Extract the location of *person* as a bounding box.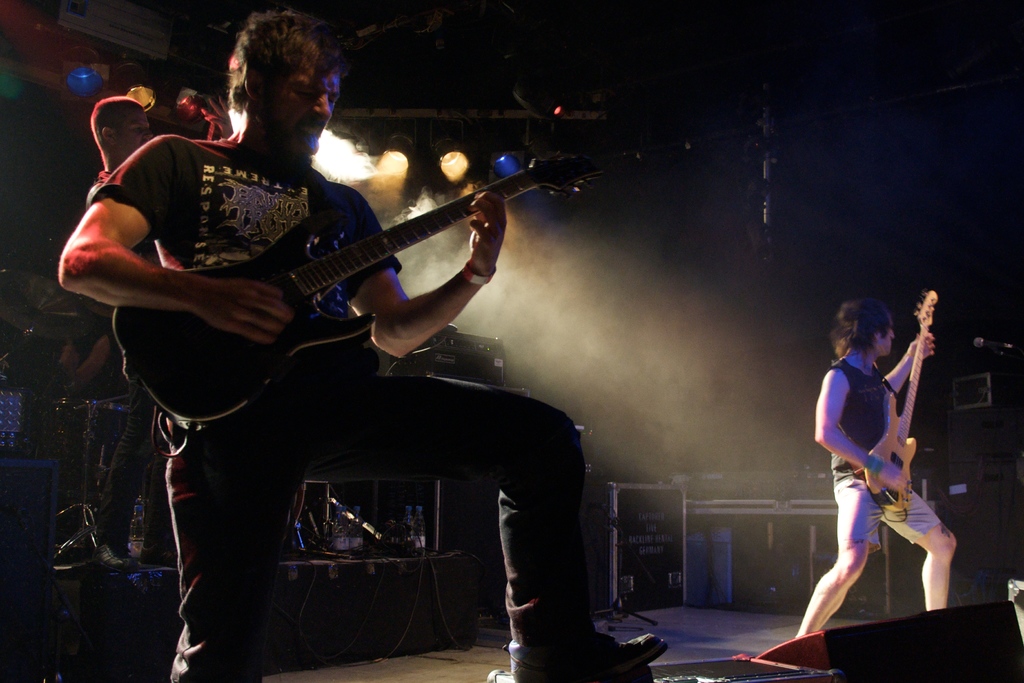
left=60, top=7, right=671, bottom=682.
